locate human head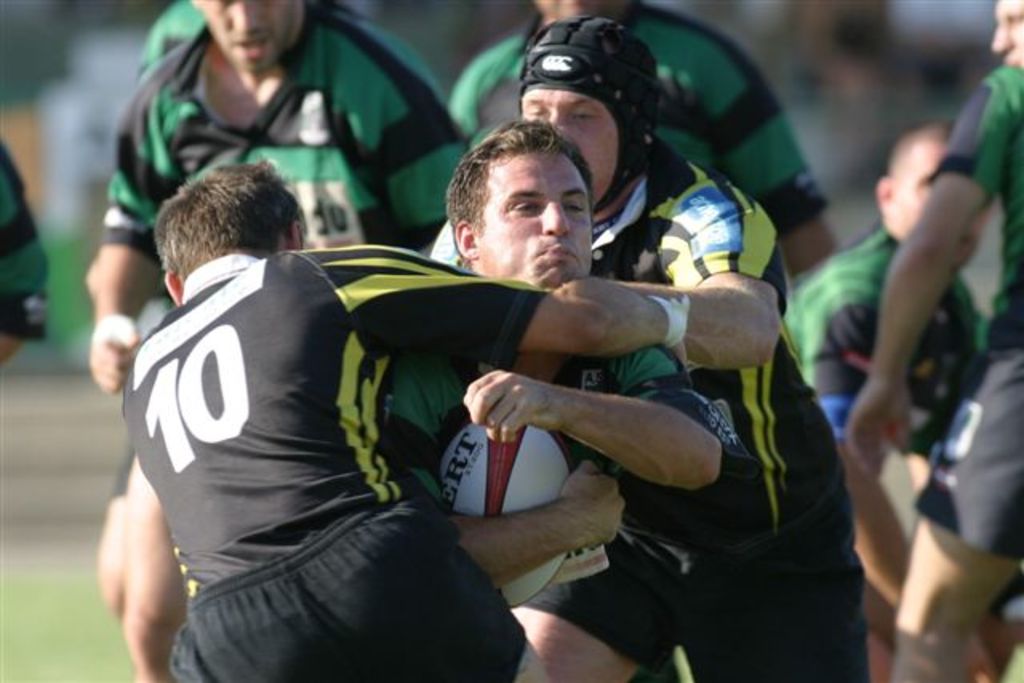
bbox=[992, 0, 1022, 66]
